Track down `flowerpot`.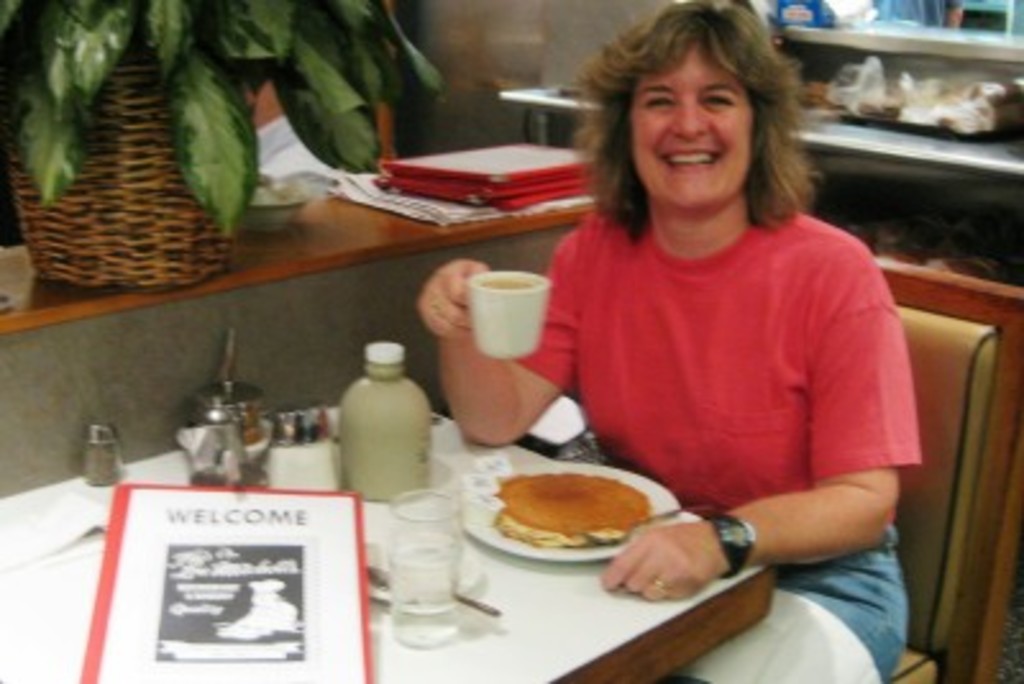
Tracked to left=0, top=33, right=297, bottom=328.
